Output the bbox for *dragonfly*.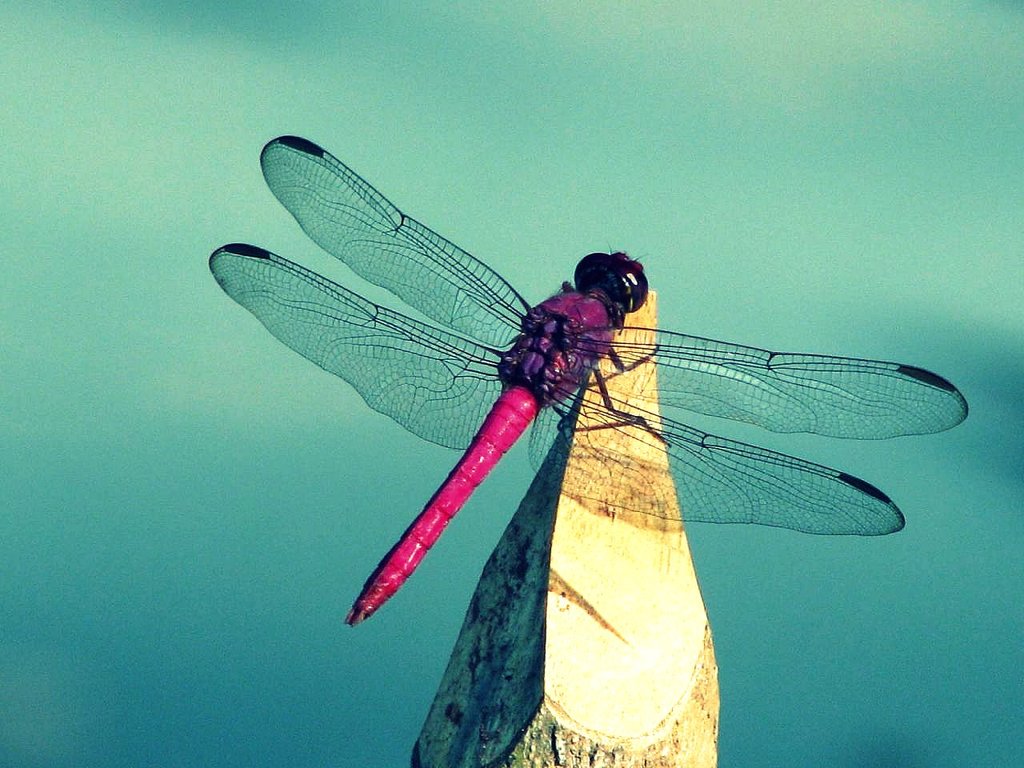
detection(206, 135, 970, 626).
